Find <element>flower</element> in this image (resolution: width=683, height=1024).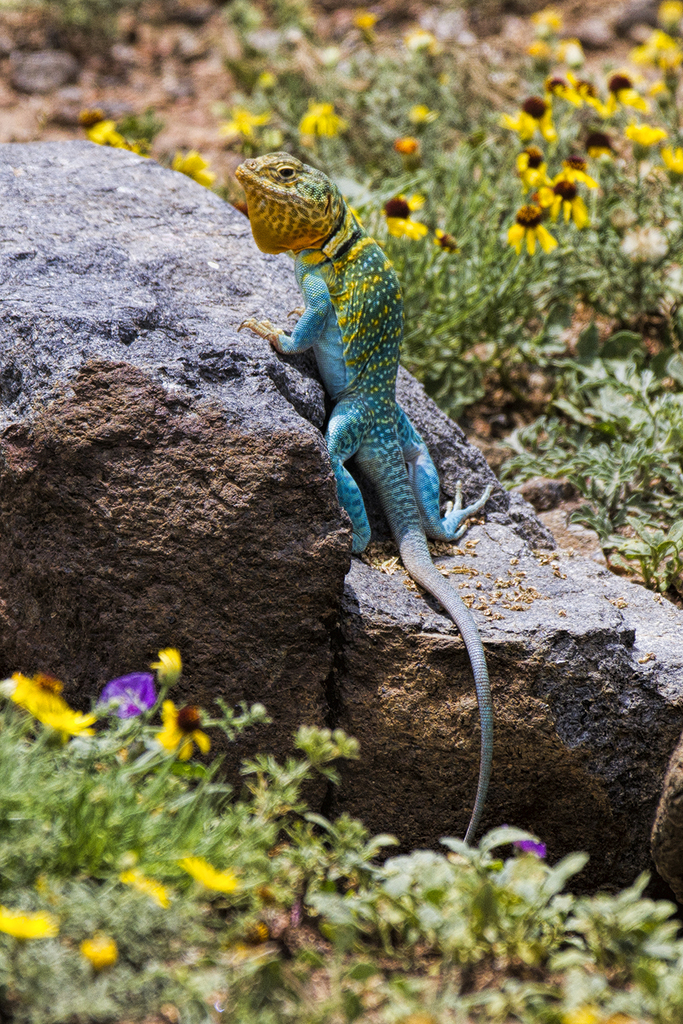
(x1=534, y1=75, x2=585, y2=109).
